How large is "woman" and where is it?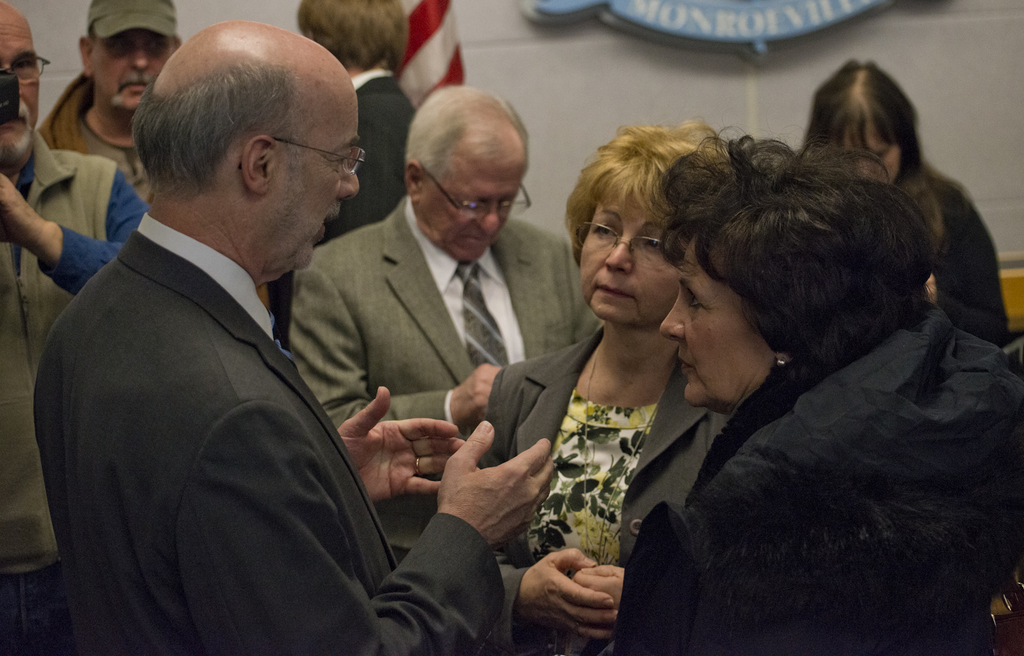
Bounding box: box=[495, 115, 718, 641].
